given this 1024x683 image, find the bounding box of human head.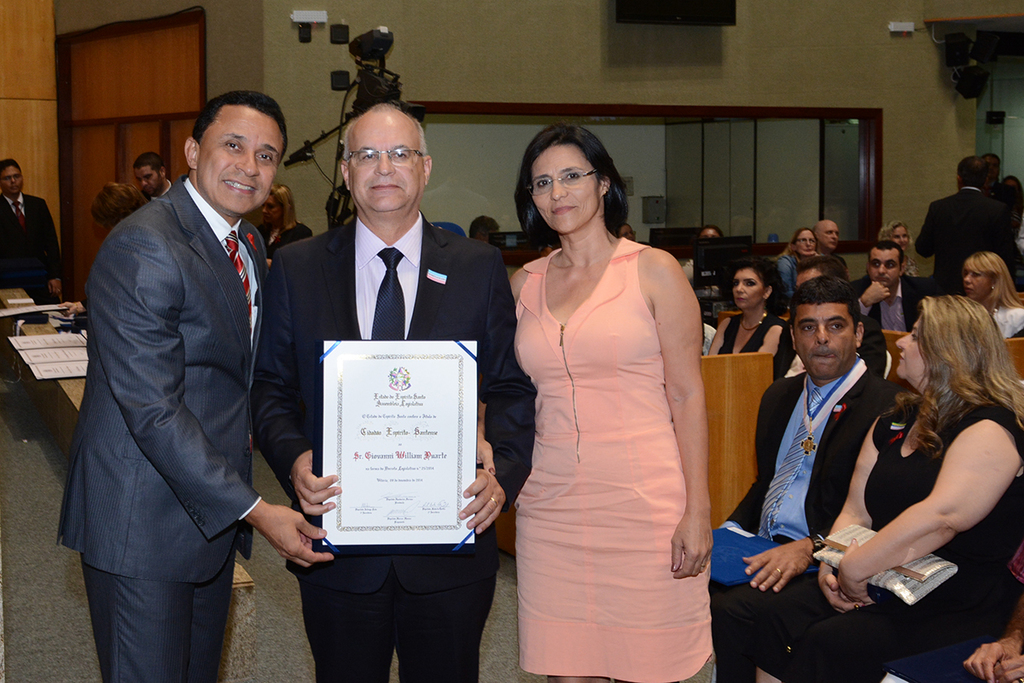
box=[960, 256, 998, 301].
